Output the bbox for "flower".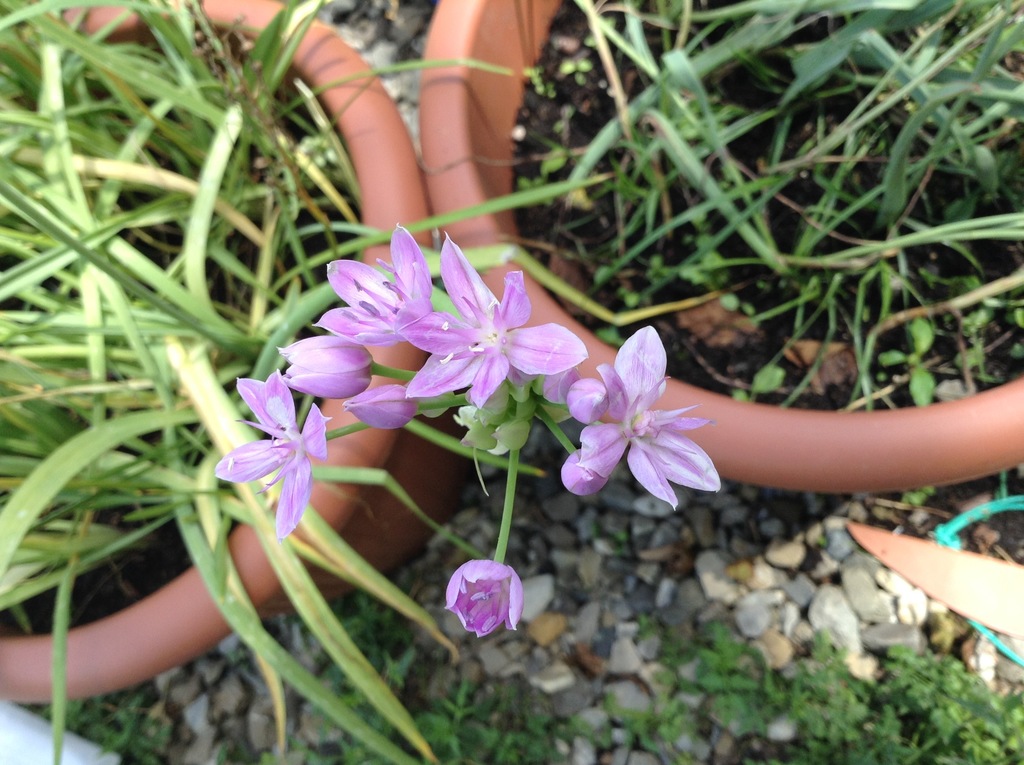
(x1=214, y1=374, x2=333, y2=531).
